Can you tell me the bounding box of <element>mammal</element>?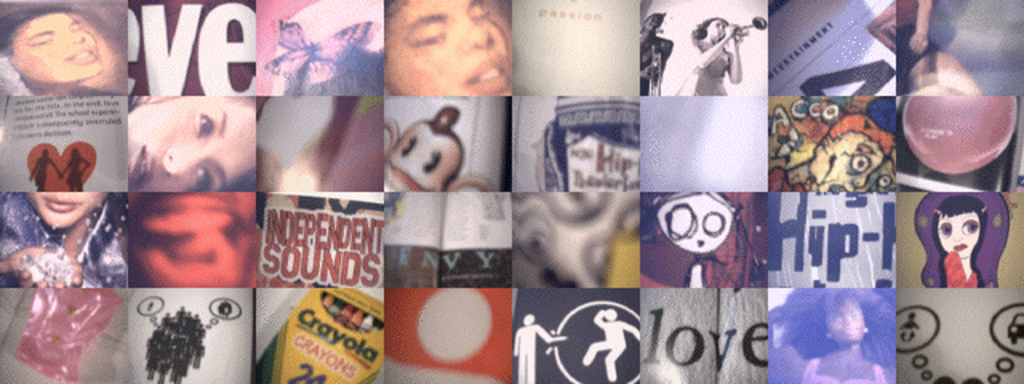
region(0, 5, 123, 94).
